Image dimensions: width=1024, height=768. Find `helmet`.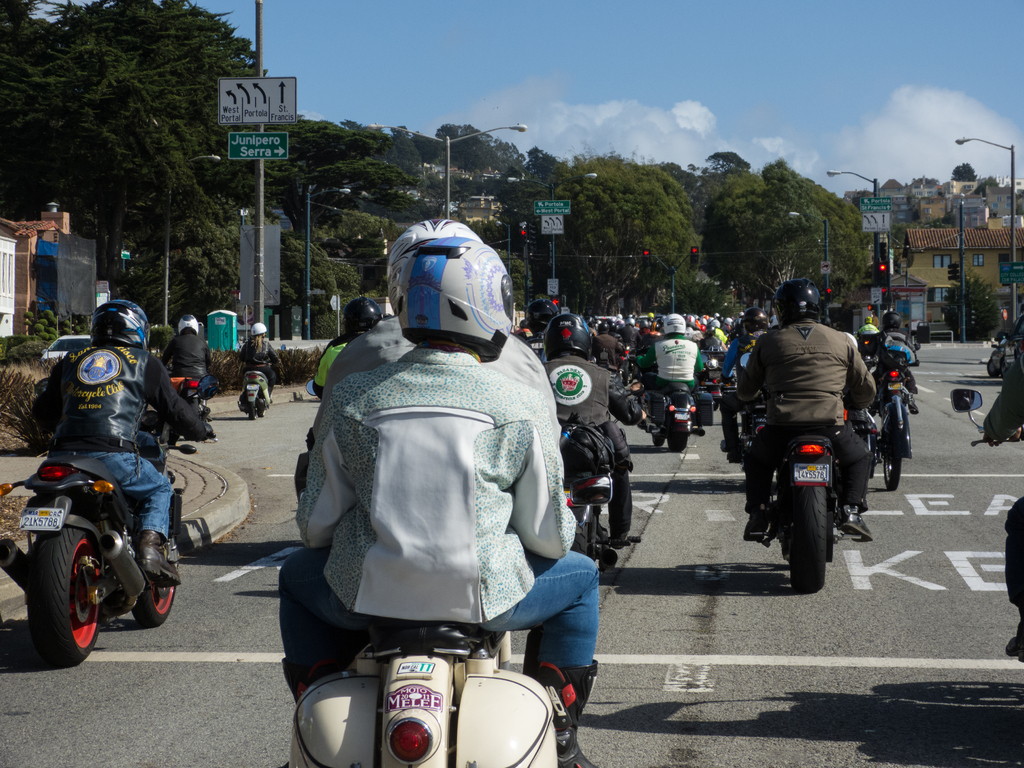
locate(666, 314, 687, 337).
